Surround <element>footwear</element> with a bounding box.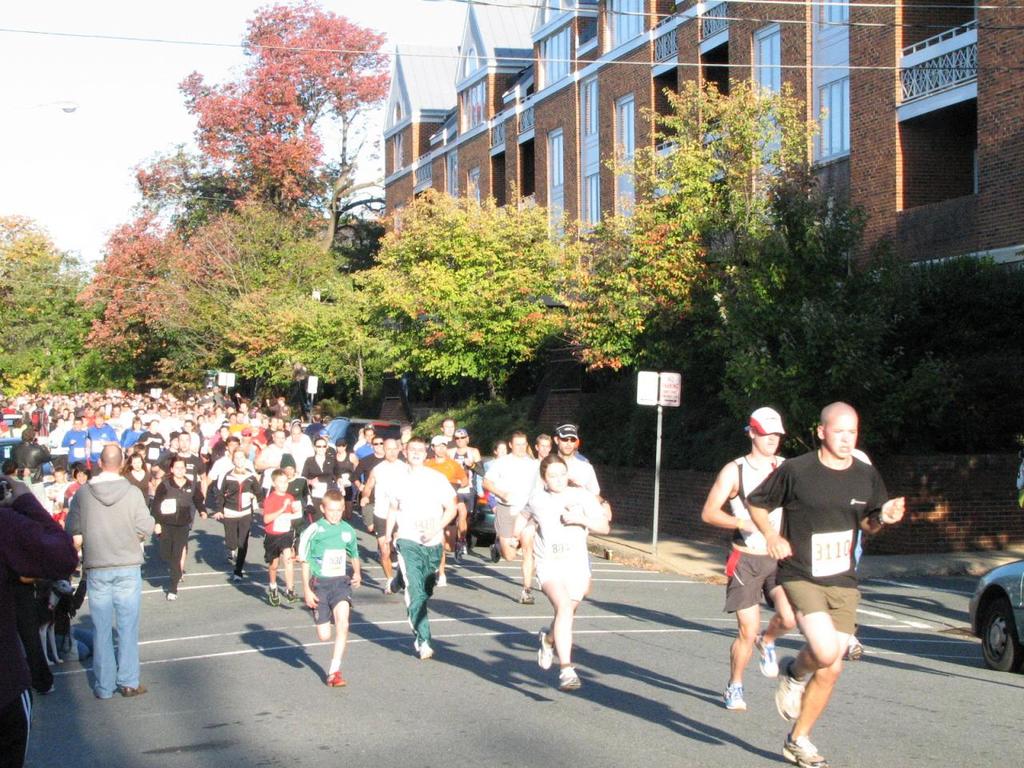
539 627 554 670.
